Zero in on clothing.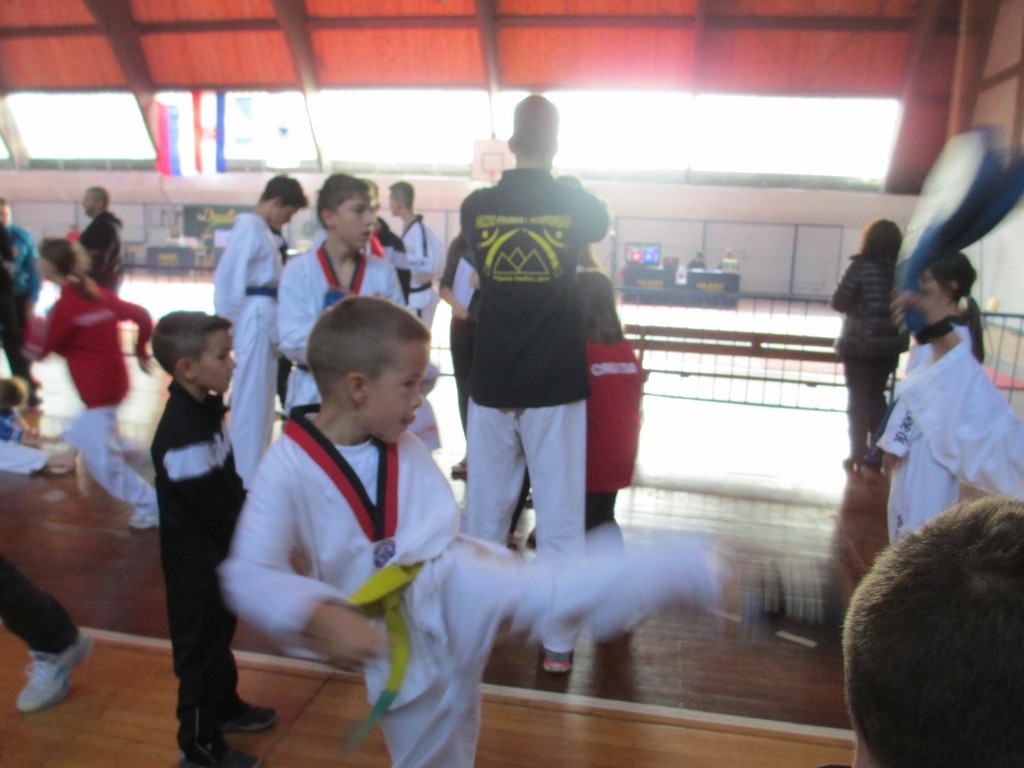
Zeroed in: l=4, t=220, r=46, b=316.
